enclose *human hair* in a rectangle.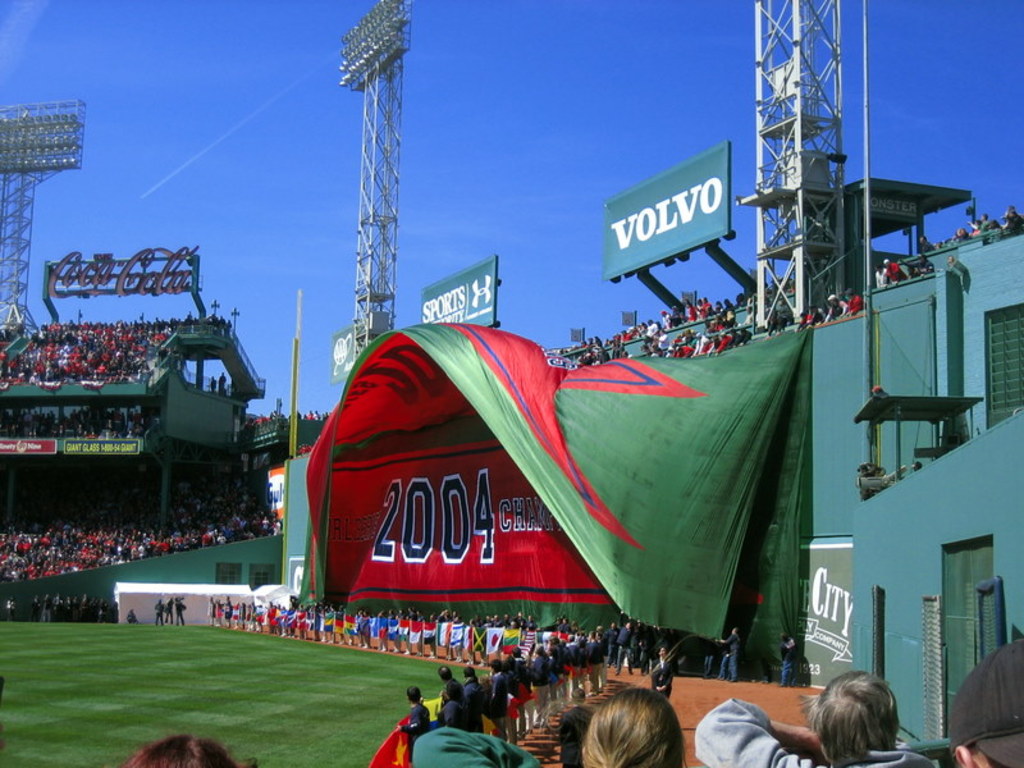
box=[406, 686, 420, 700].
